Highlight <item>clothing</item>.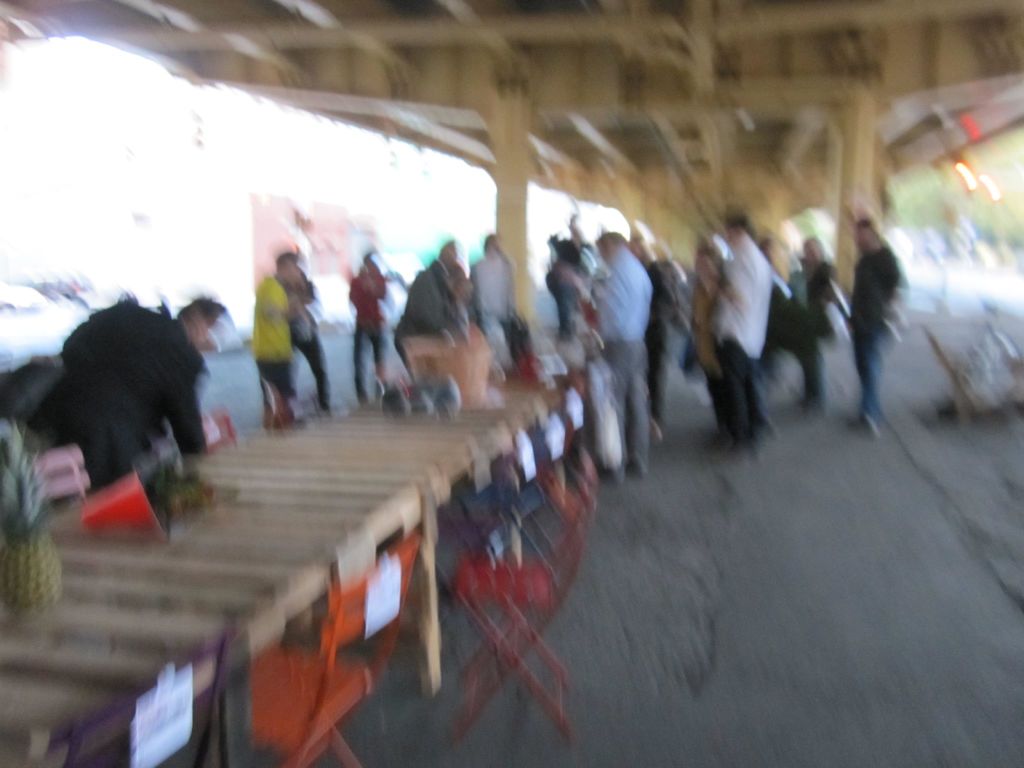
Highlighted region: [left=30, top=282, right=220, bottom=524].
